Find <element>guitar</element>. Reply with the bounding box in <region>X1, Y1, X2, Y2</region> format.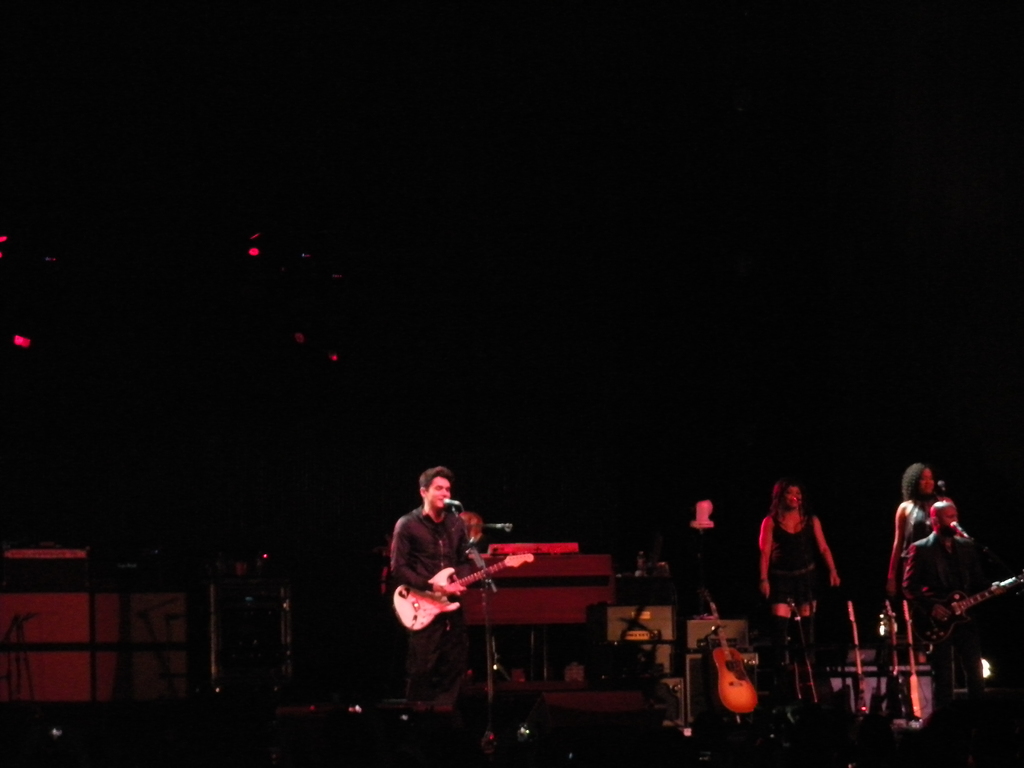
<region>884, 564, 1017, 675</region>.
